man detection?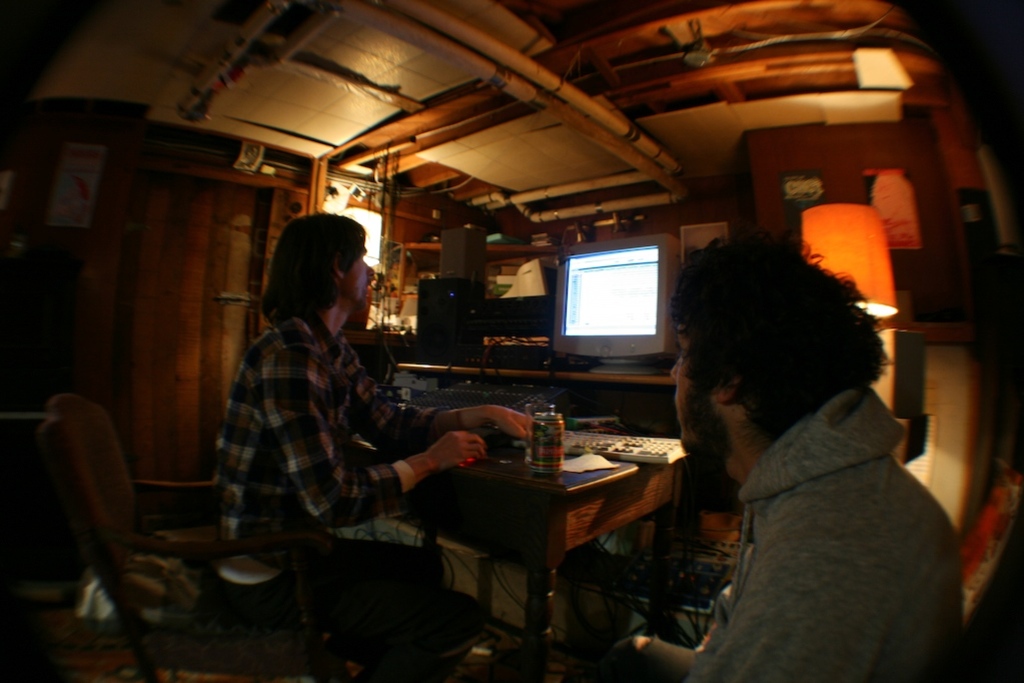
(226, 211, 544, 682)
